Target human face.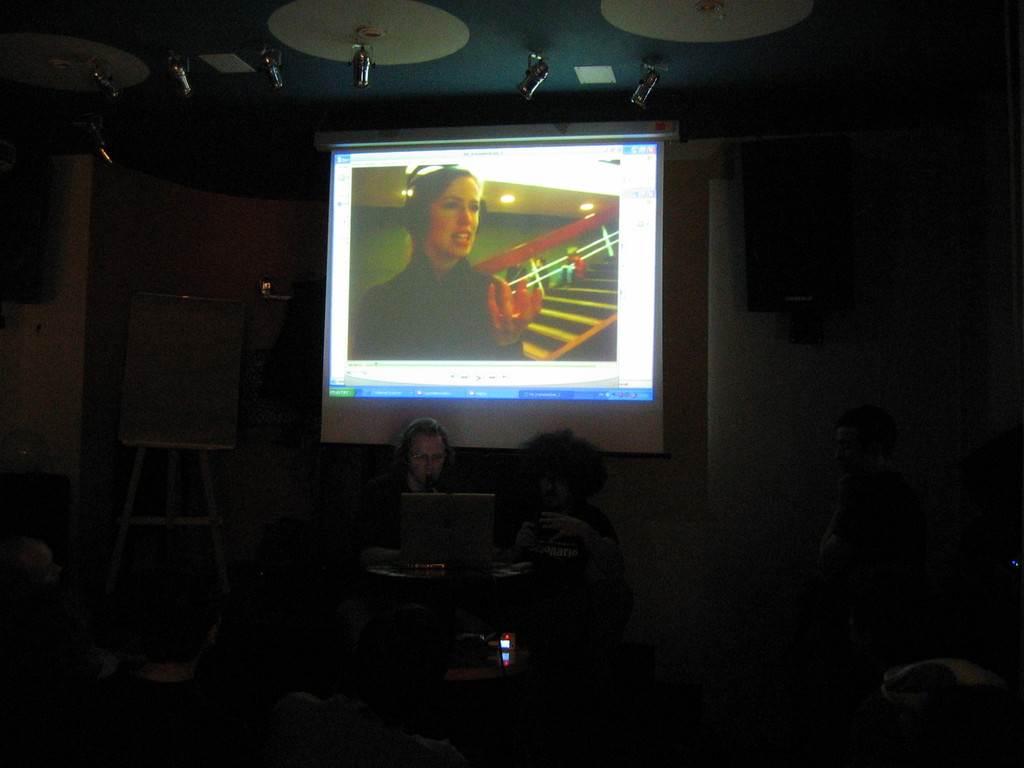
Target region: (left=833, top=422, right=875, bottom=476).
